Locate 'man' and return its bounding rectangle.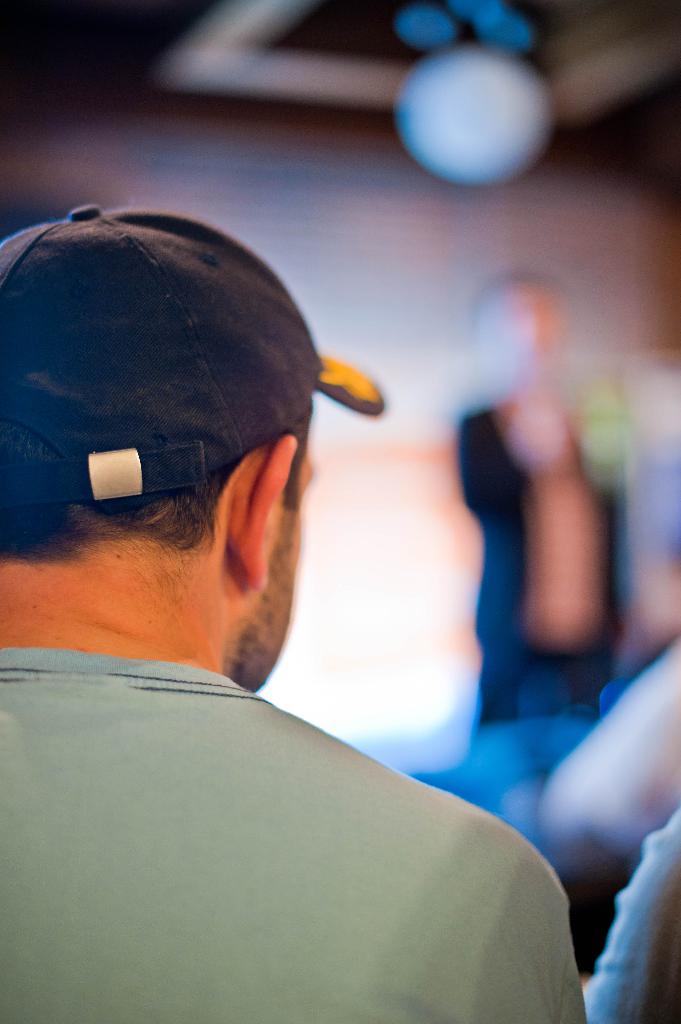
457 272 629 722.
